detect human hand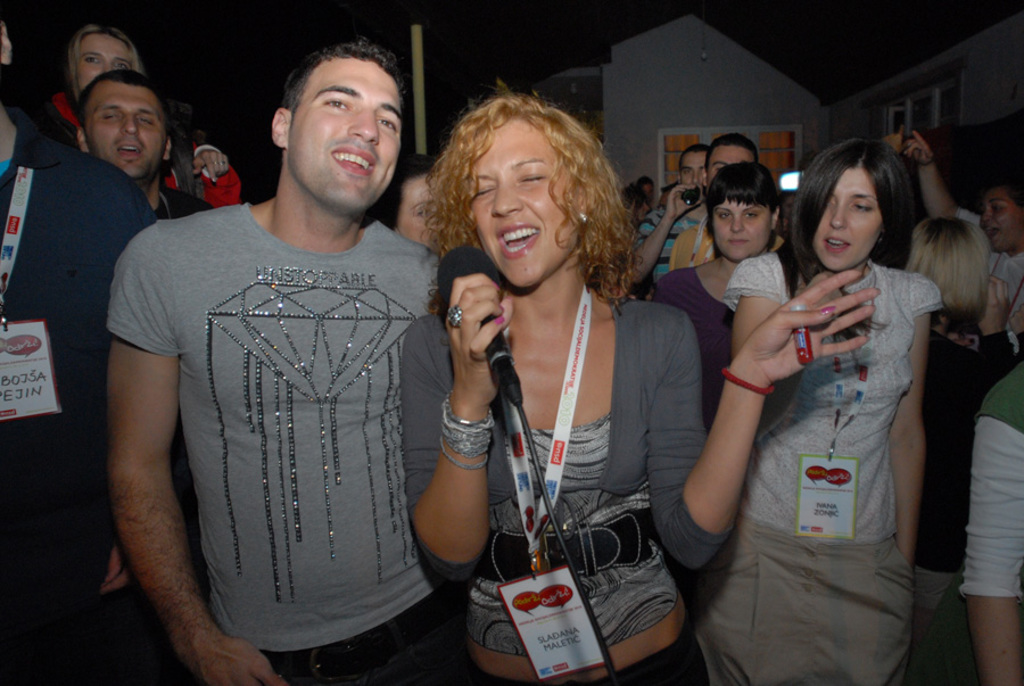
x1=878 y1=127 x2=907 y2=151
